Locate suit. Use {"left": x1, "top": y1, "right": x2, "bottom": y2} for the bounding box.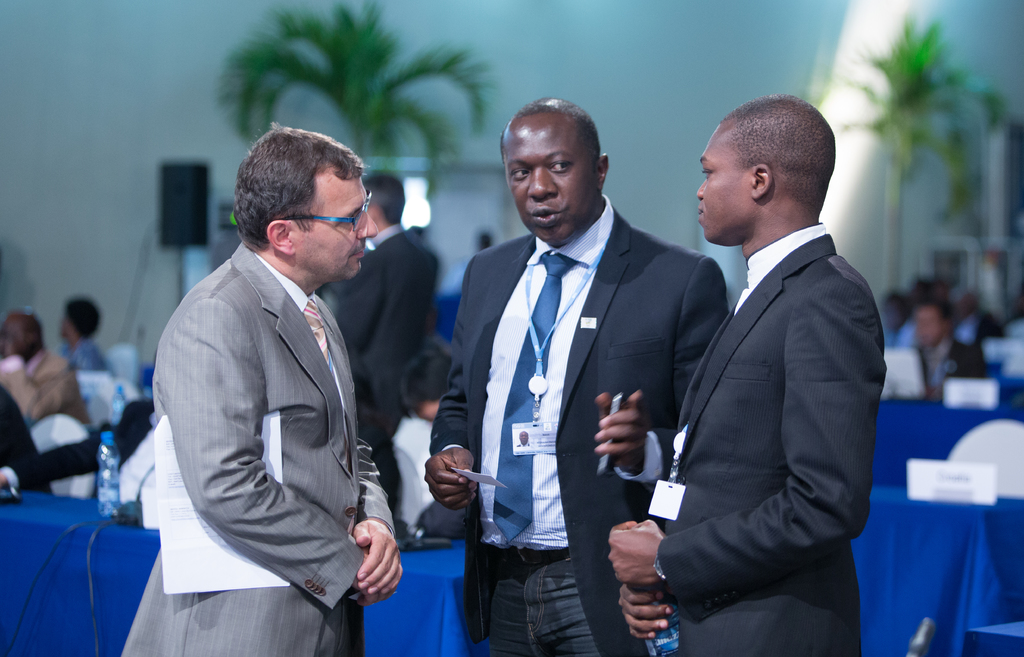
{"left": 448, "top": 77, "right": 705, "bottom": 656}.
